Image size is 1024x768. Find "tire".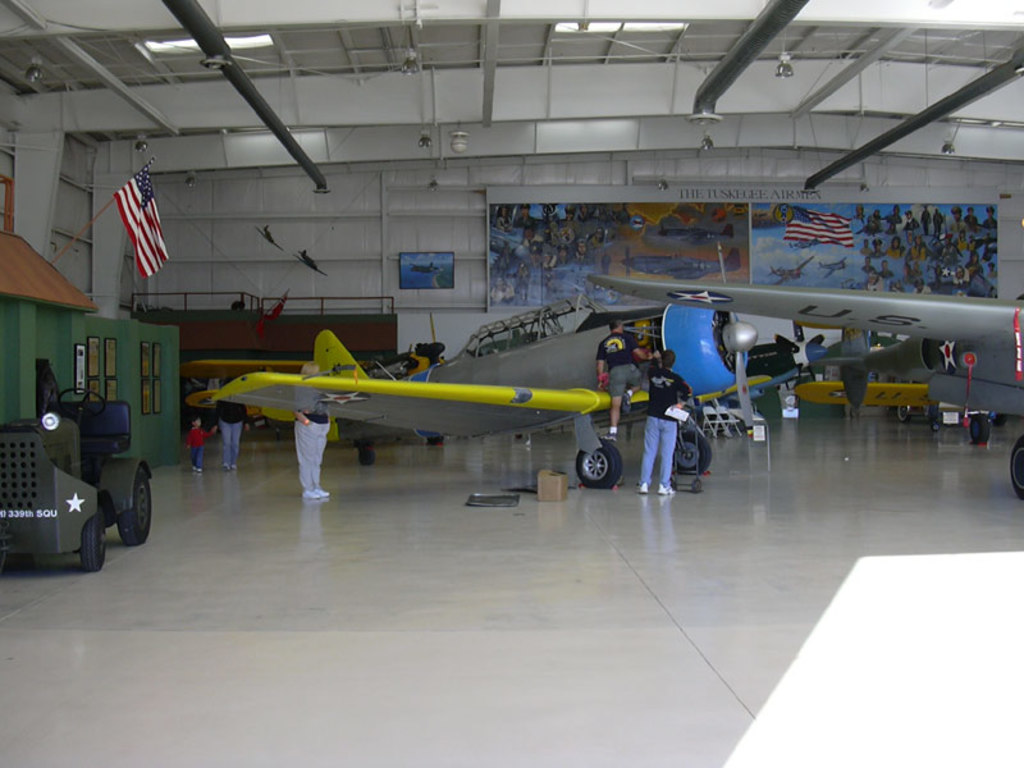
<box>689,476,701,492</box>.
